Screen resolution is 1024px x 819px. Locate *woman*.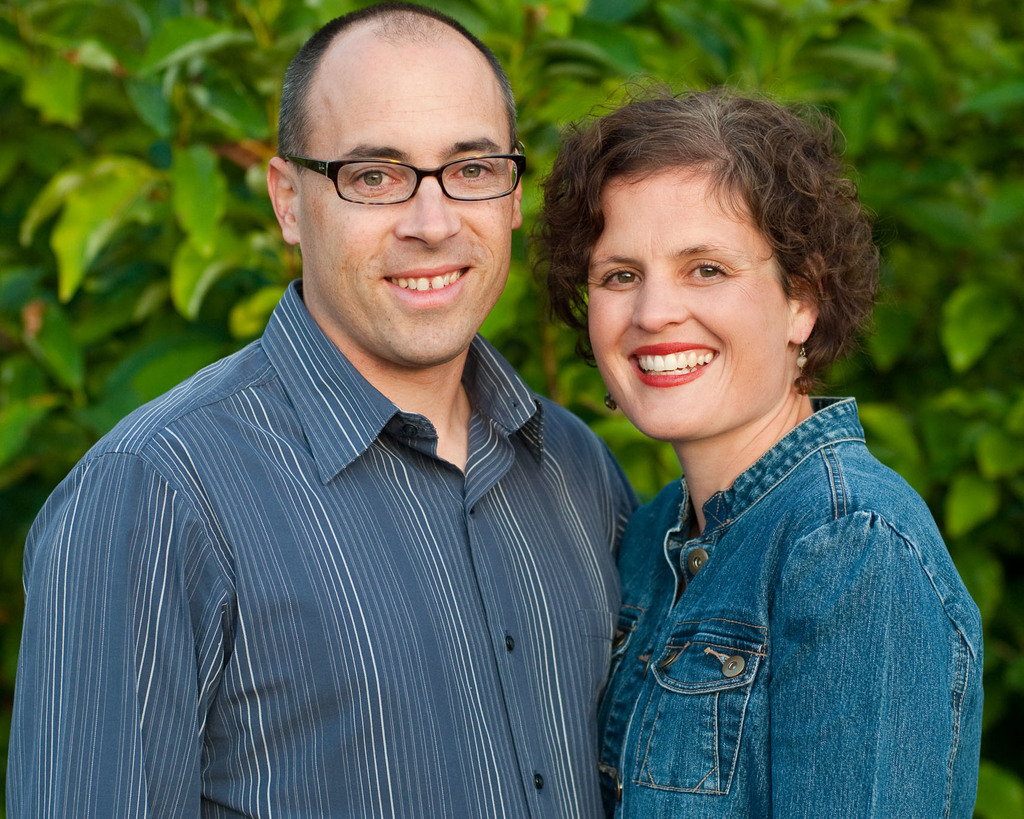
detection(529, 77, 992, 814).
